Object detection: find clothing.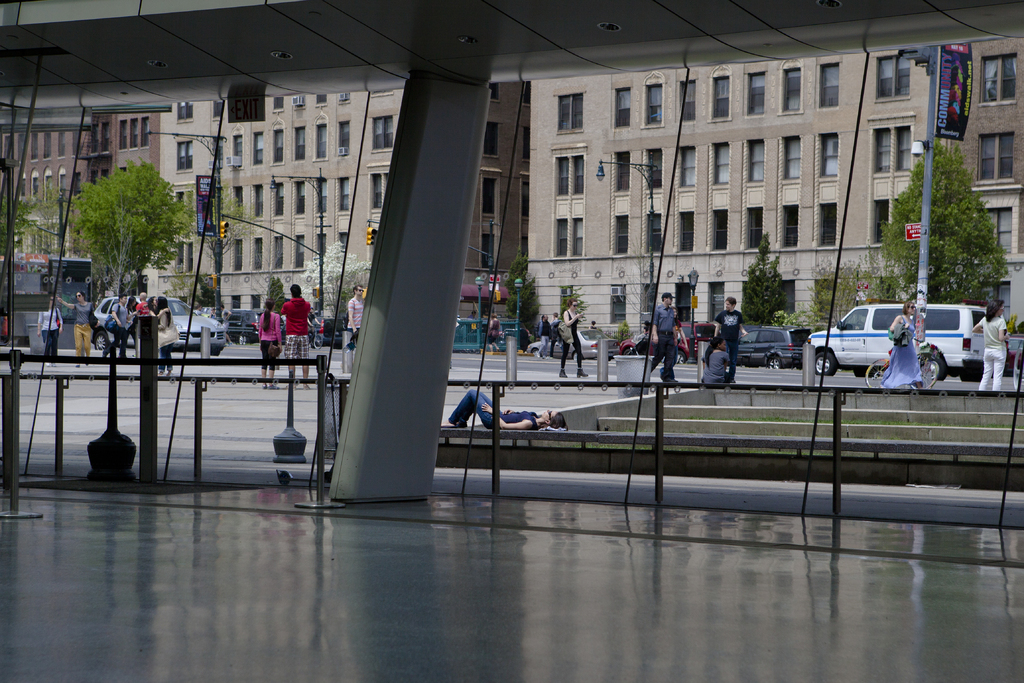
detection(76, 297, 98, 363).
